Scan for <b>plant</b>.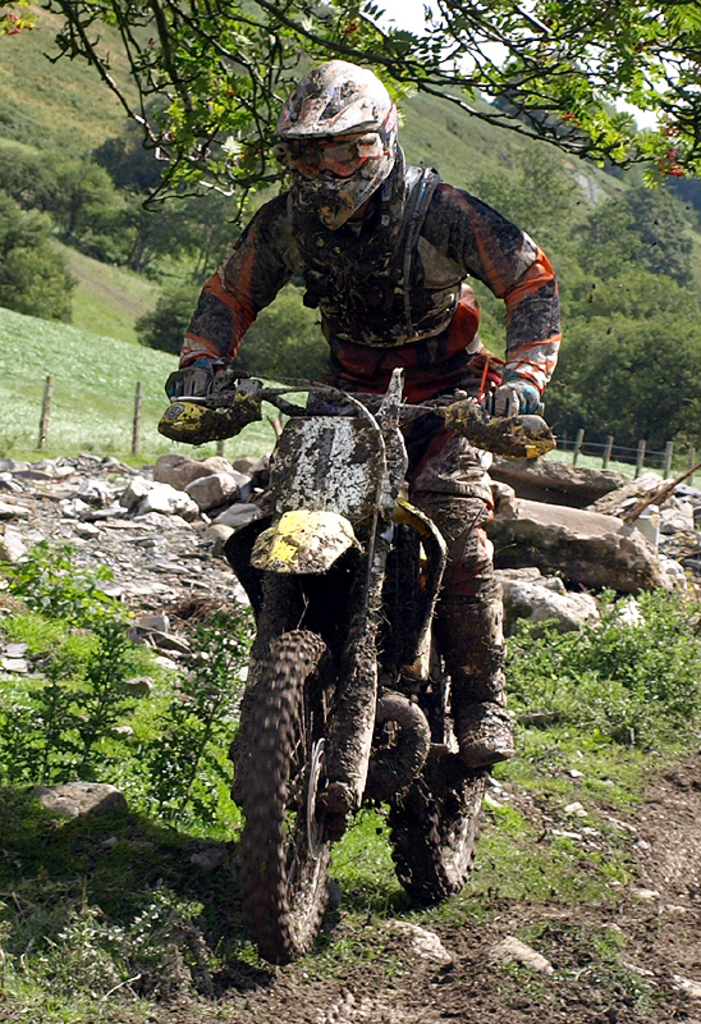
Scan result: detection(333, 803, 400, 888).
